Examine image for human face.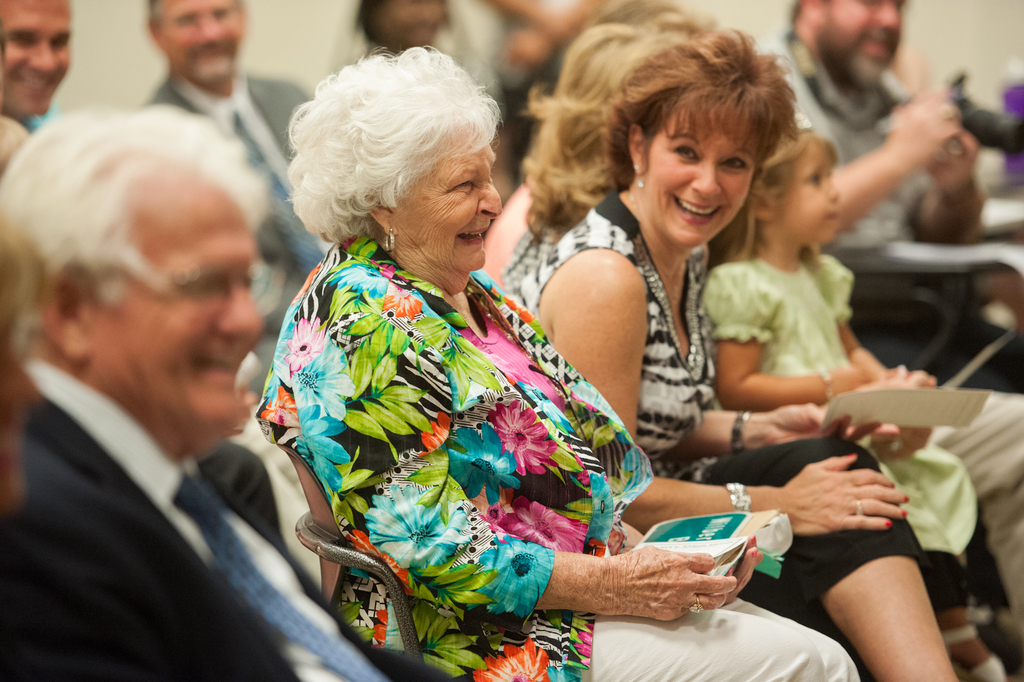
Examination result: l=776, t=156, r=836, b=246.
